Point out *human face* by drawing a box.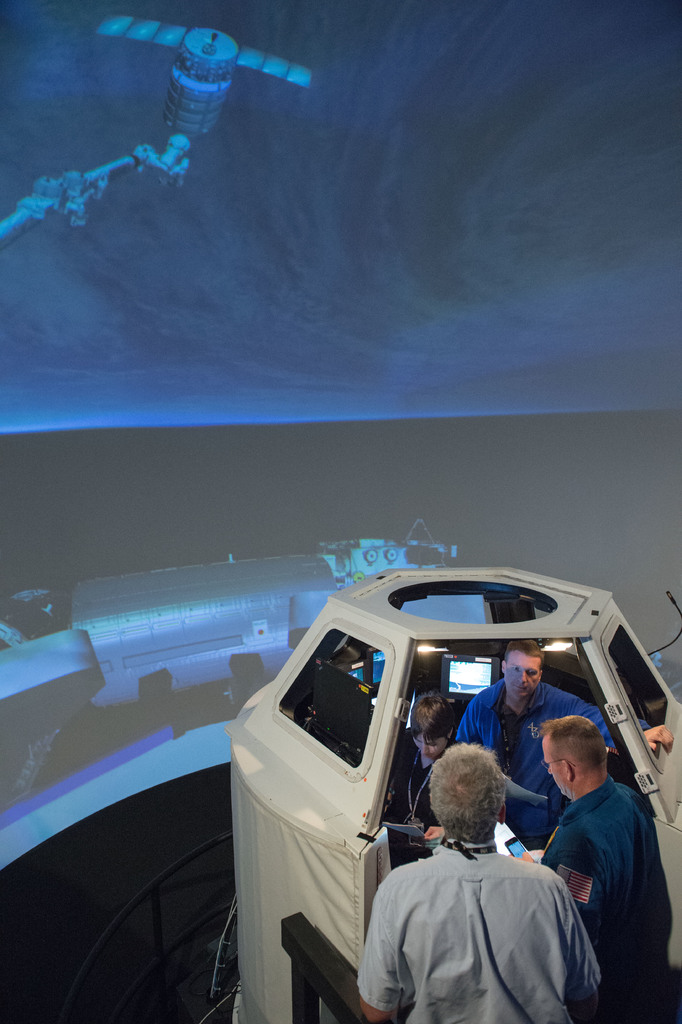
Rect(545, 746, 567, 798).
